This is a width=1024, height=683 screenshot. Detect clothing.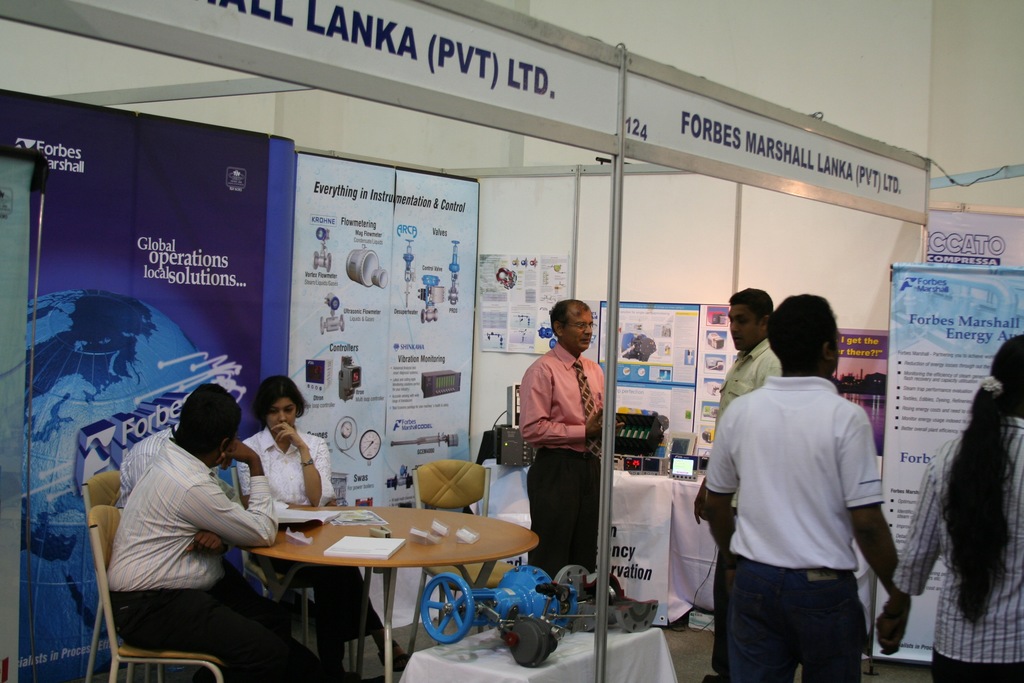
detection(241, 414, 411, 665).
